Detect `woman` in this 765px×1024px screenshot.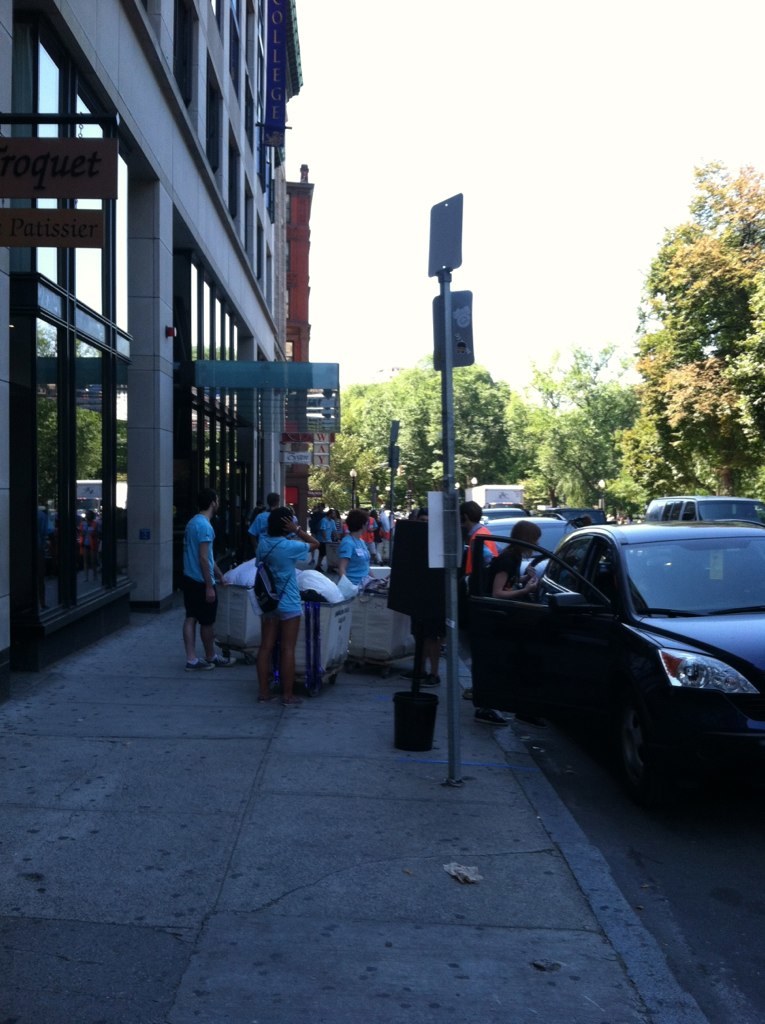
Detection: {"x1": 474, "y1": 520, "x2": 545, "y2": 722}.
